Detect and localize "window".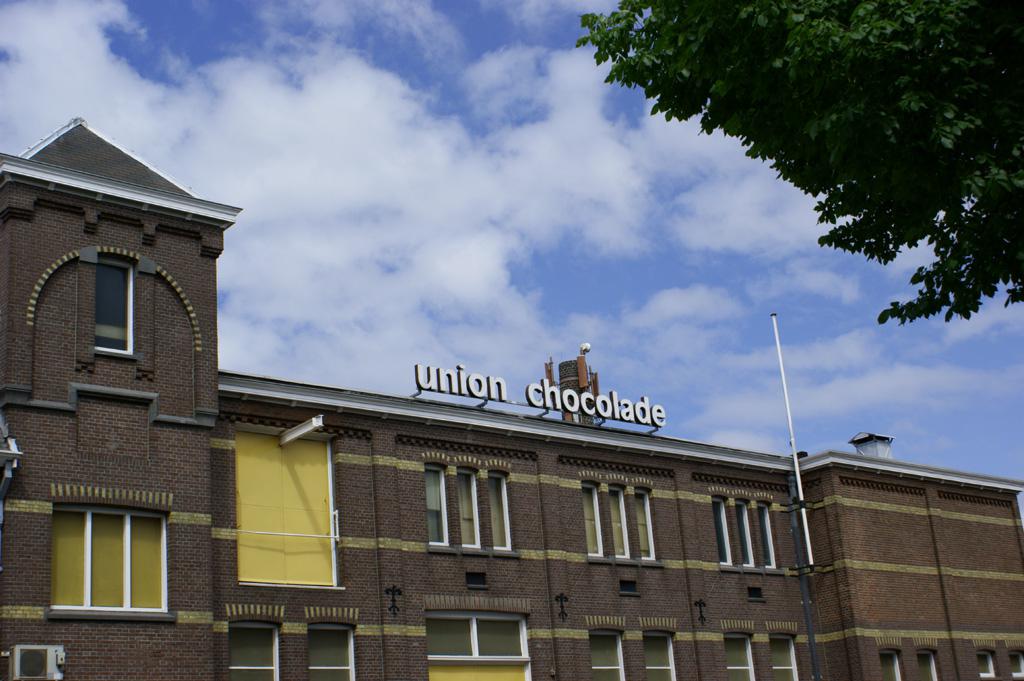
Localized at (227,620,278,680).
